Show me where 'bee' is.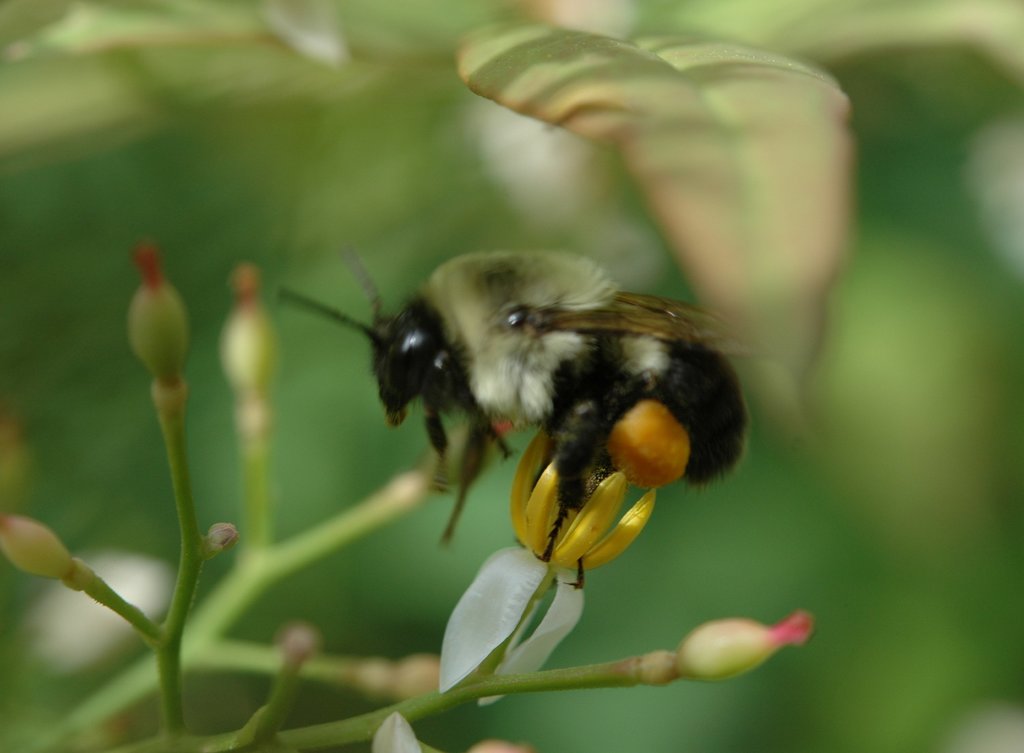
'bee' is at box(256, 245, 742, 616).
